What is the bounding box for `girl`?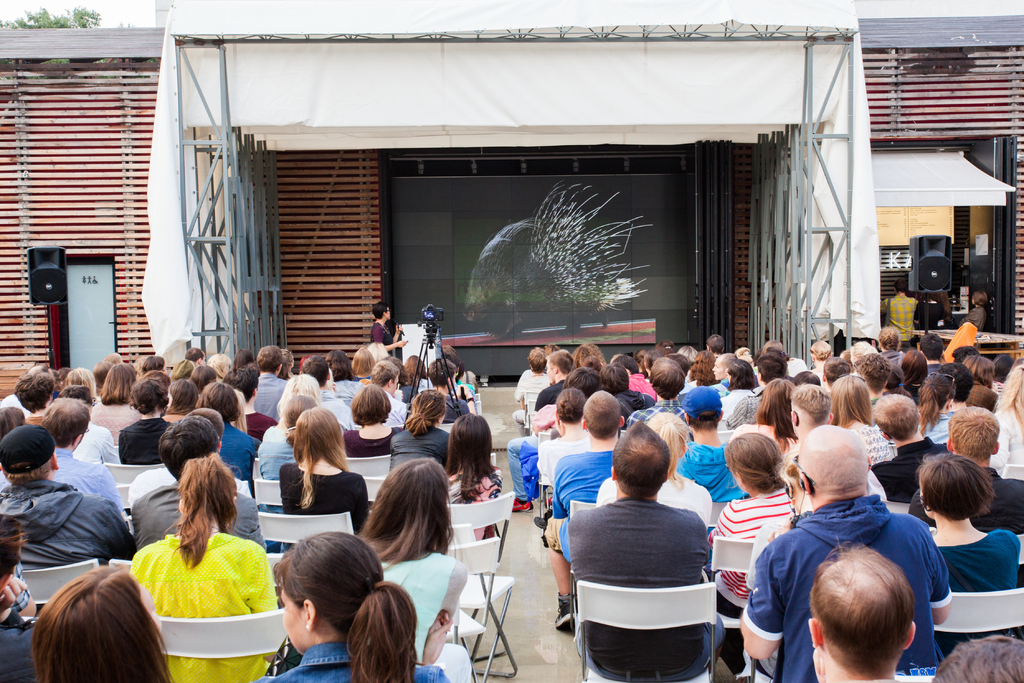
x1=196 y1=382 x2=259 y2=473.
